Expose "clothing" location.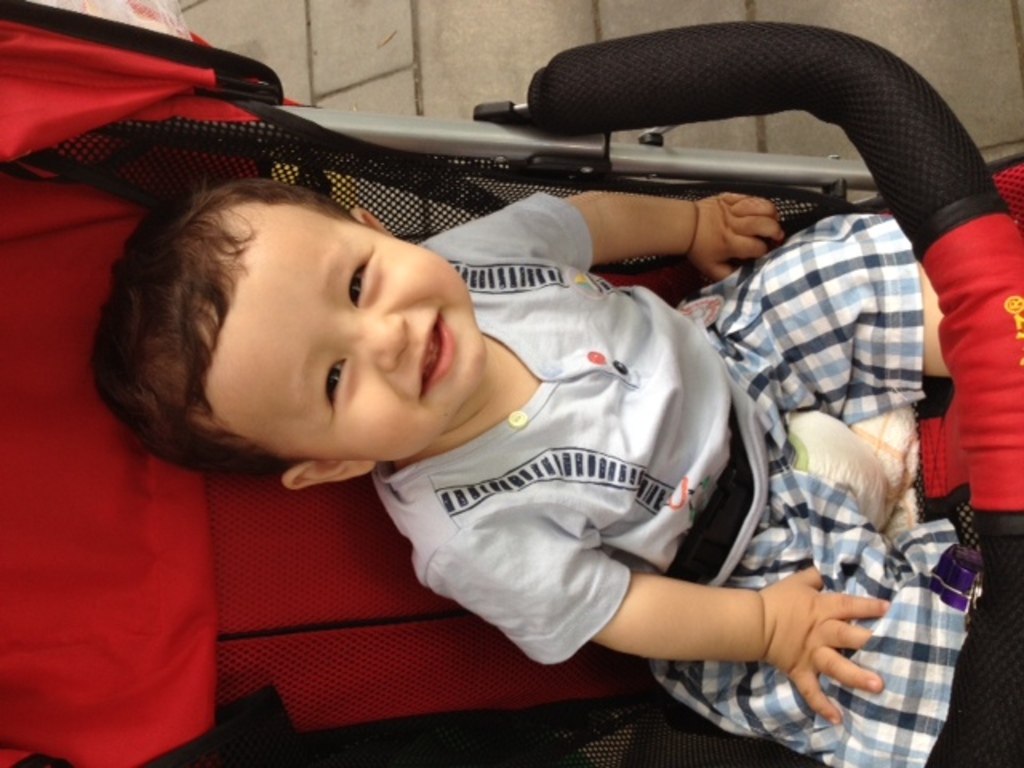
Exposed at [370,190,982,766].
